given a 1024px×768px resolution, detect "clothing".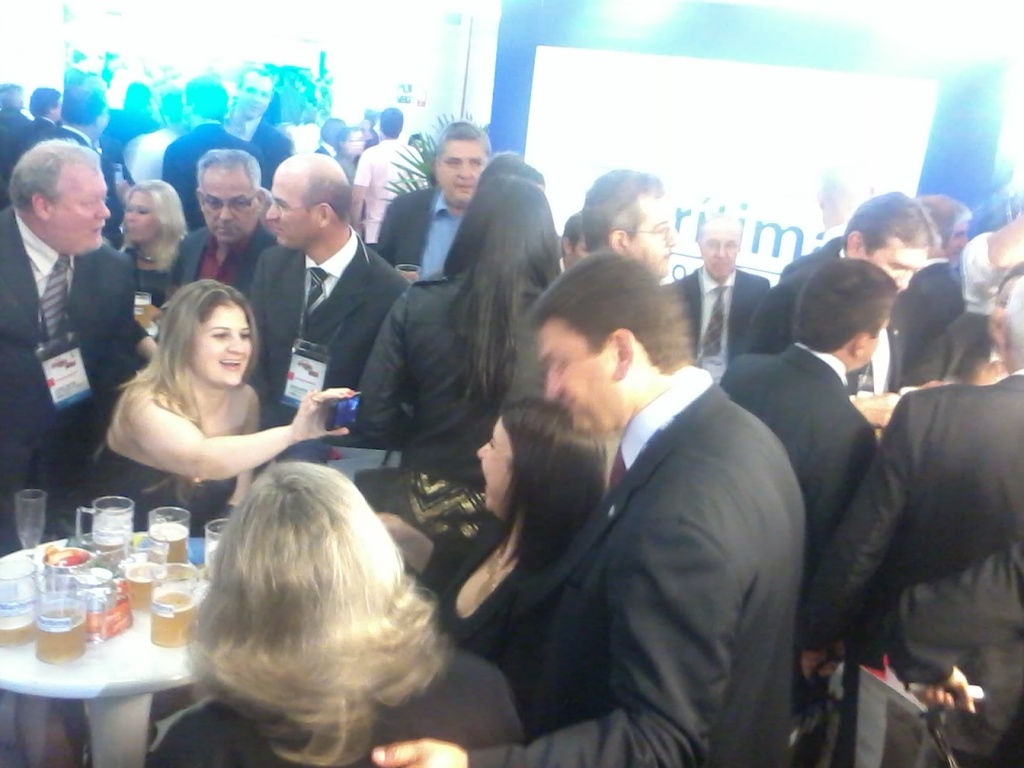
167, 221, 274, 294.
